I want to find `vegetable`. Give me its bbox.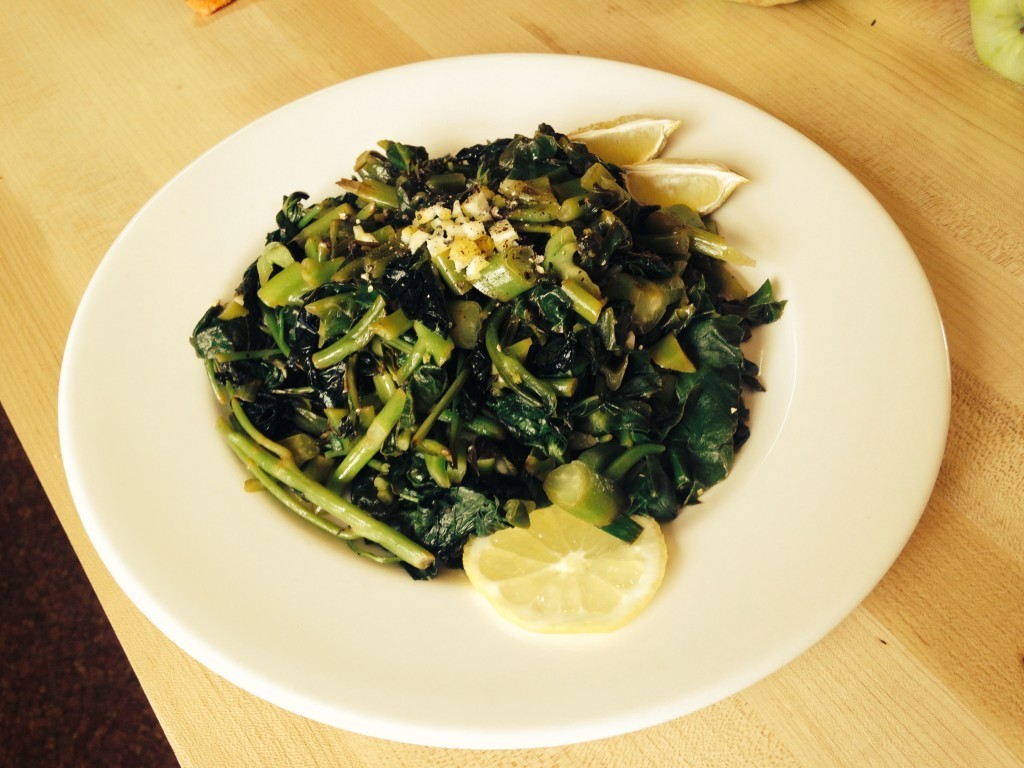
{"left": 971, "top": 0, "right": 1023, "bottom": 92}.
